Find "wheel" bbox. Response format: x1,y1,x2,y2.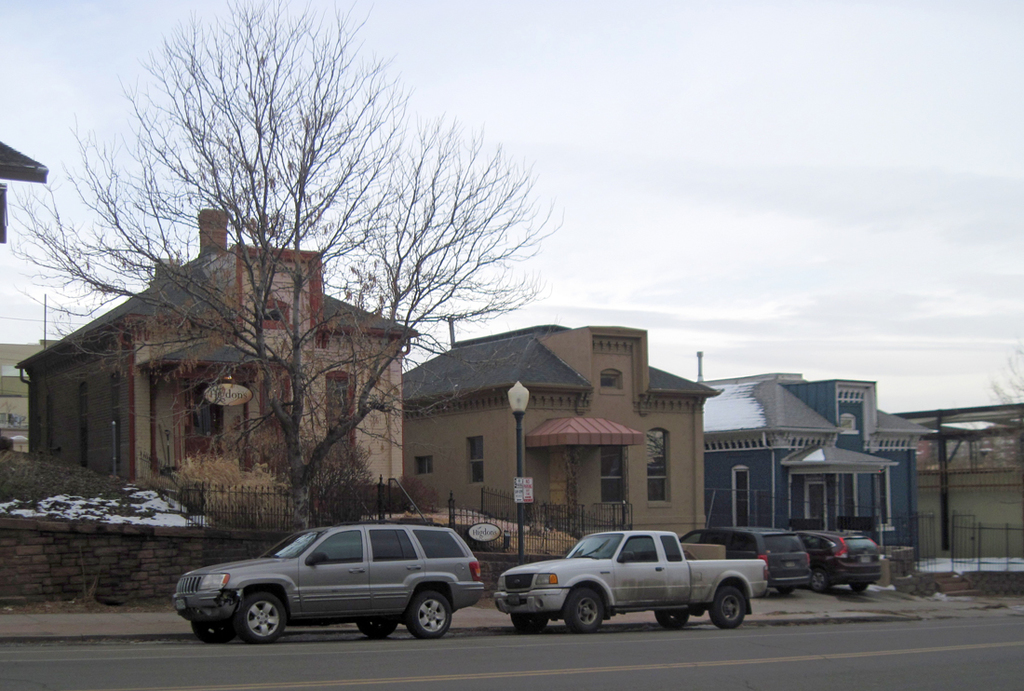
355,622,397,640.
